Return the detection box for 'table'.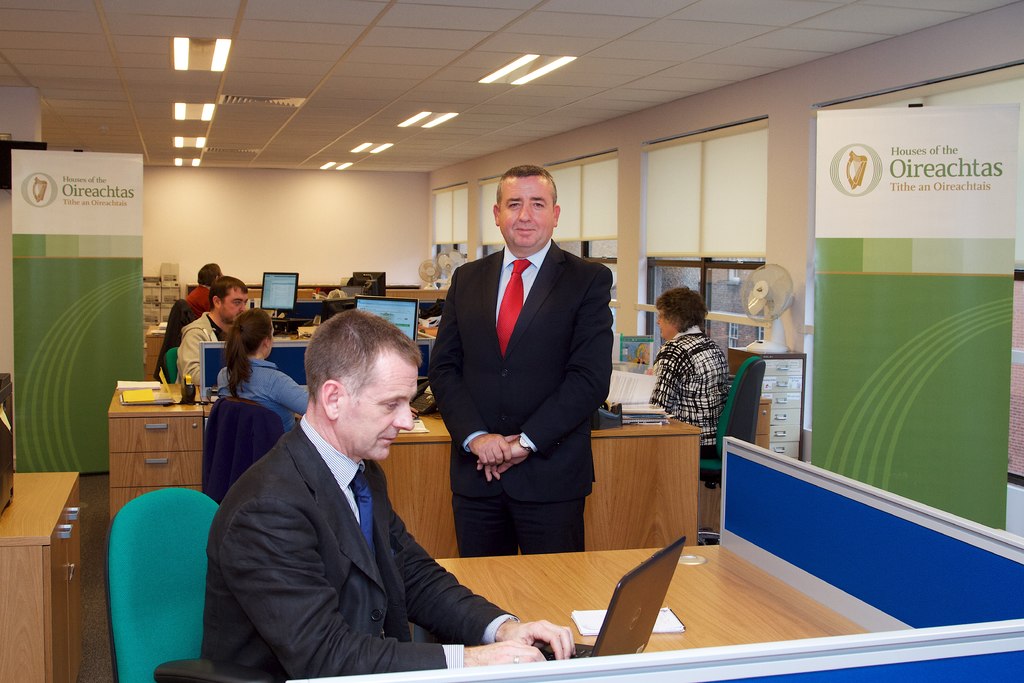
<bbox>371, 407, 701, 559</bbox>.
